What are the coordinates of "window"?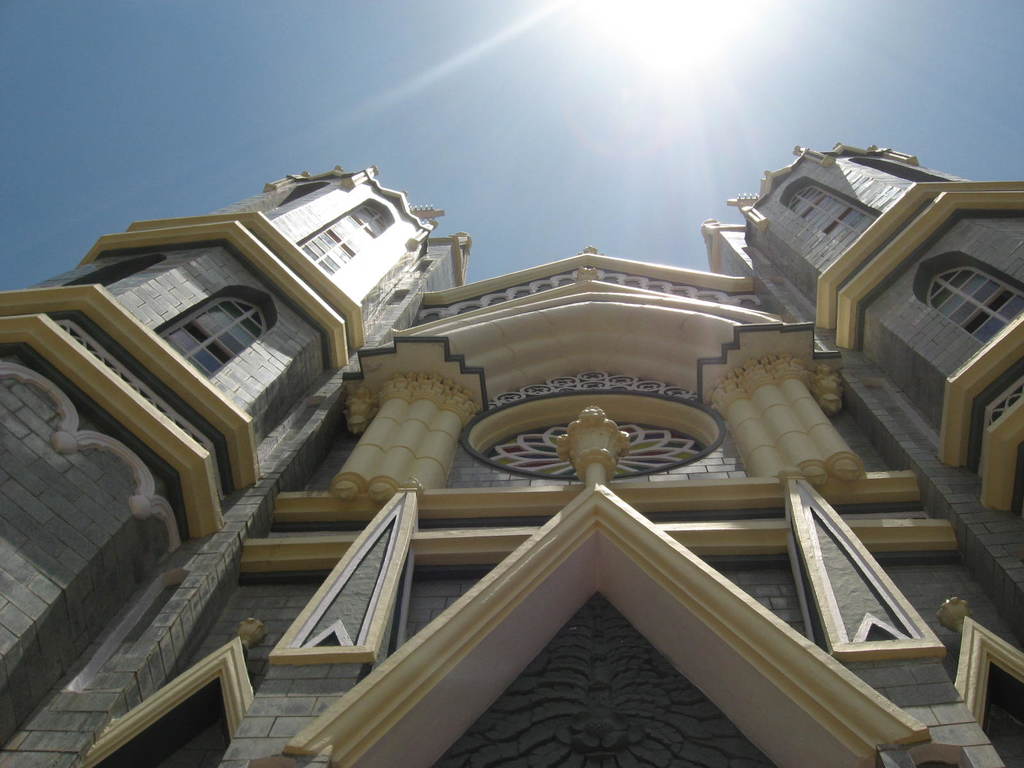
916,254,1023,340.
